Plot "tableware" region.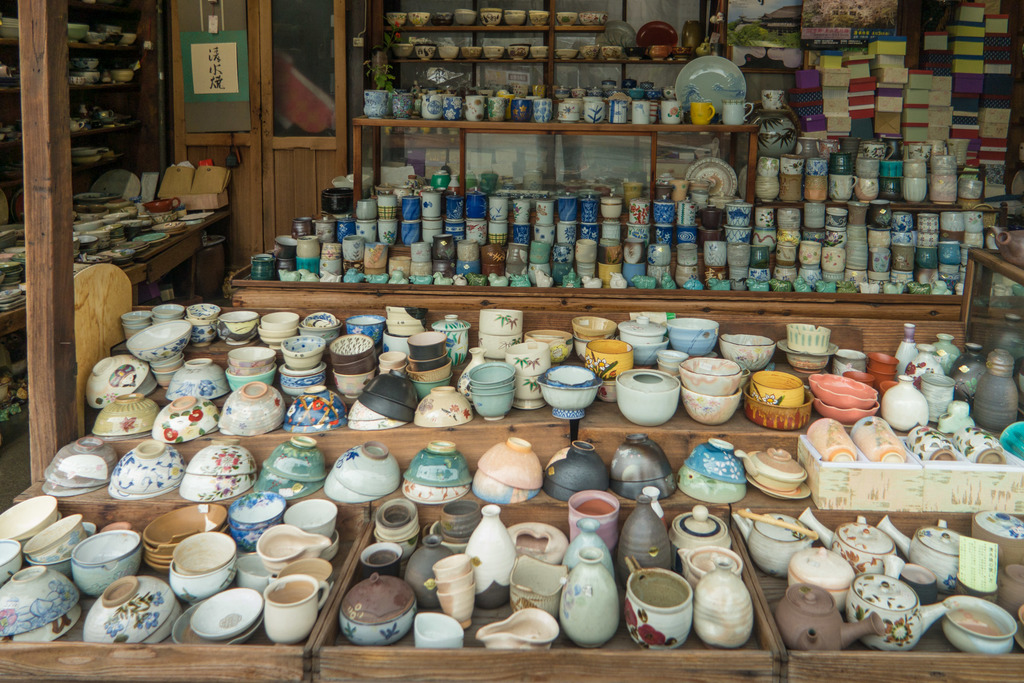
Plotted at (365, 247, 388, 270).
